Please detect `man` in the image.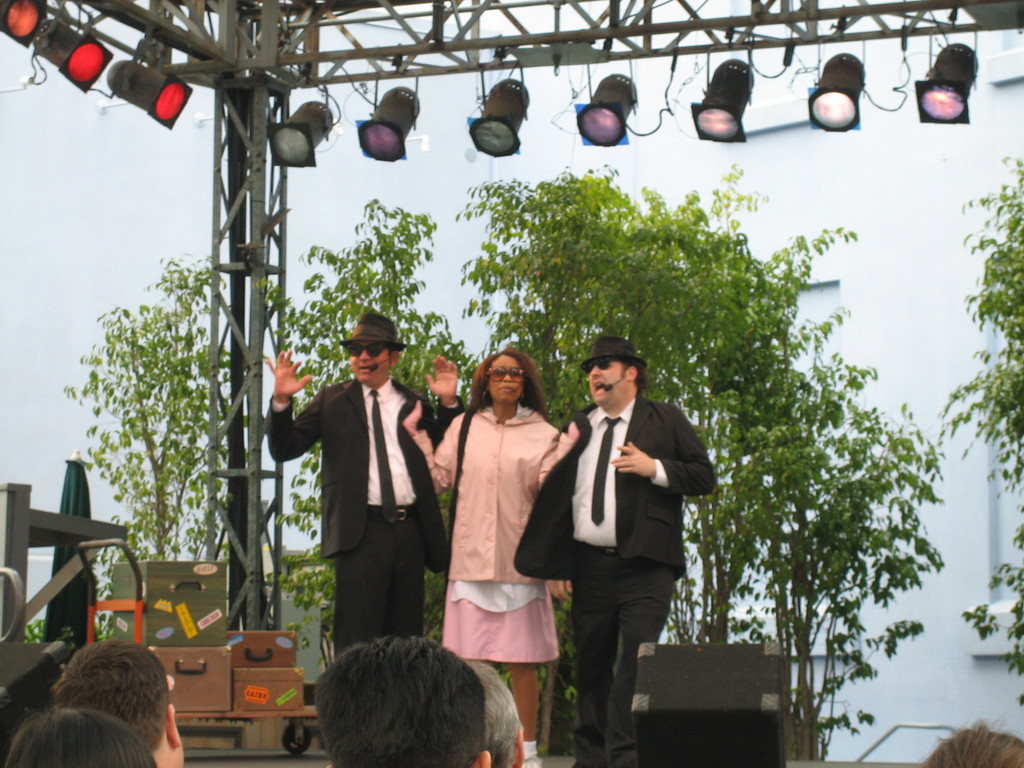
264/313/463/659.
